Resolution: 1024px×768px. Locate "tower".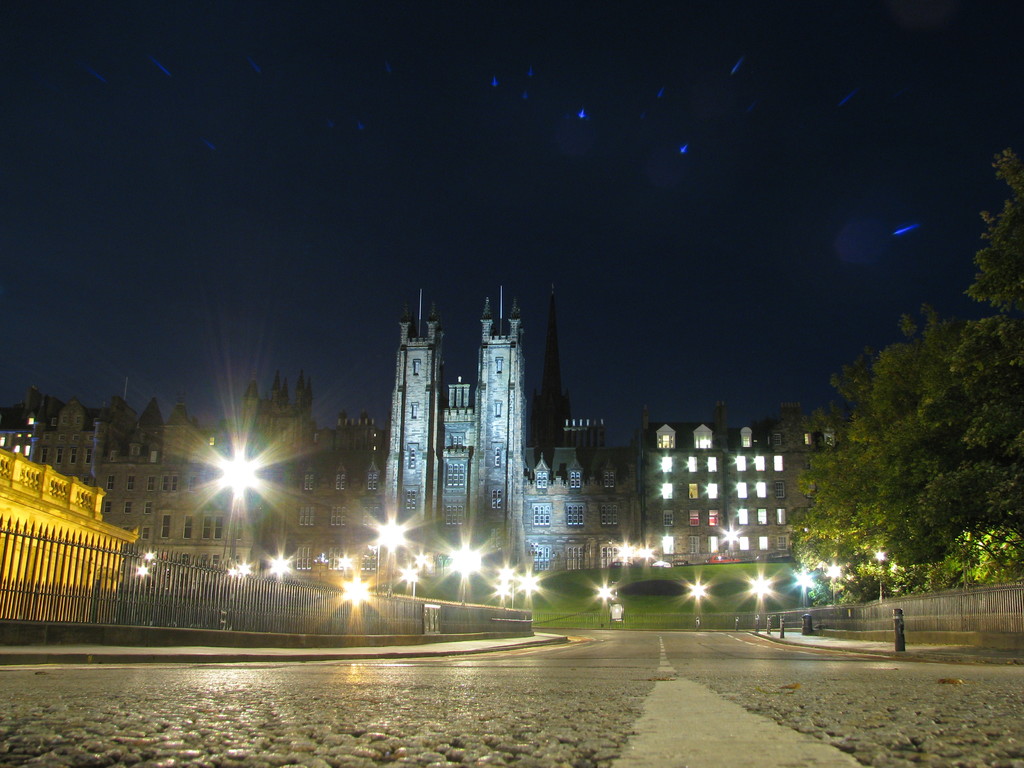
(383, 258, 538, 538).
